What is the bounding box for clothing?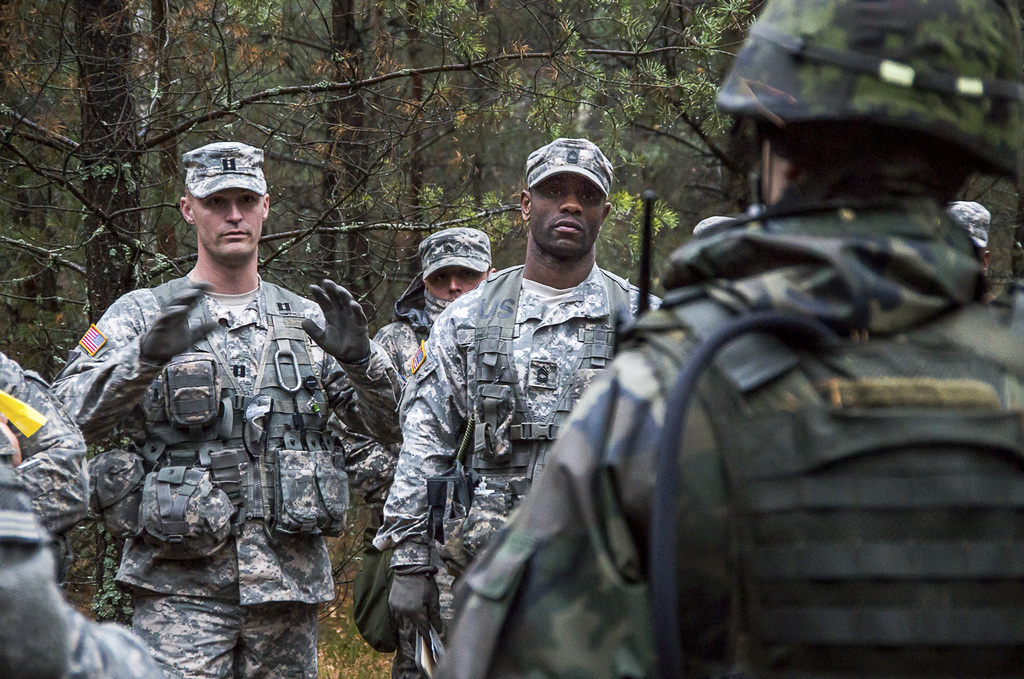
[374,263,668,678].
